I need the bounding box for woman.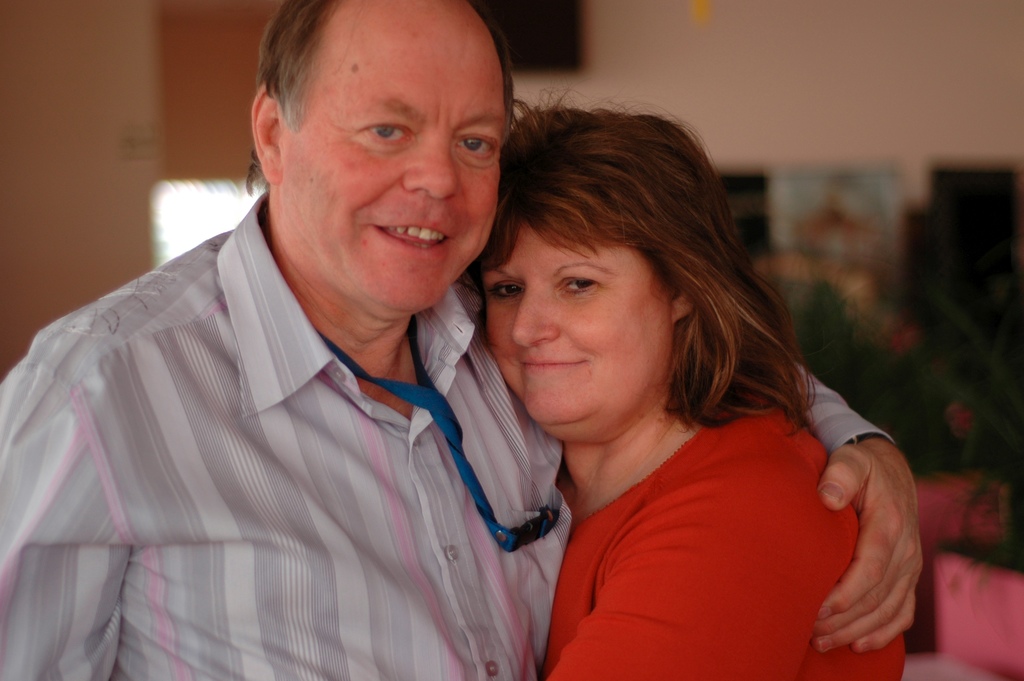
Here it is: (x1=420, y1=92, x2=916, y2=680).
